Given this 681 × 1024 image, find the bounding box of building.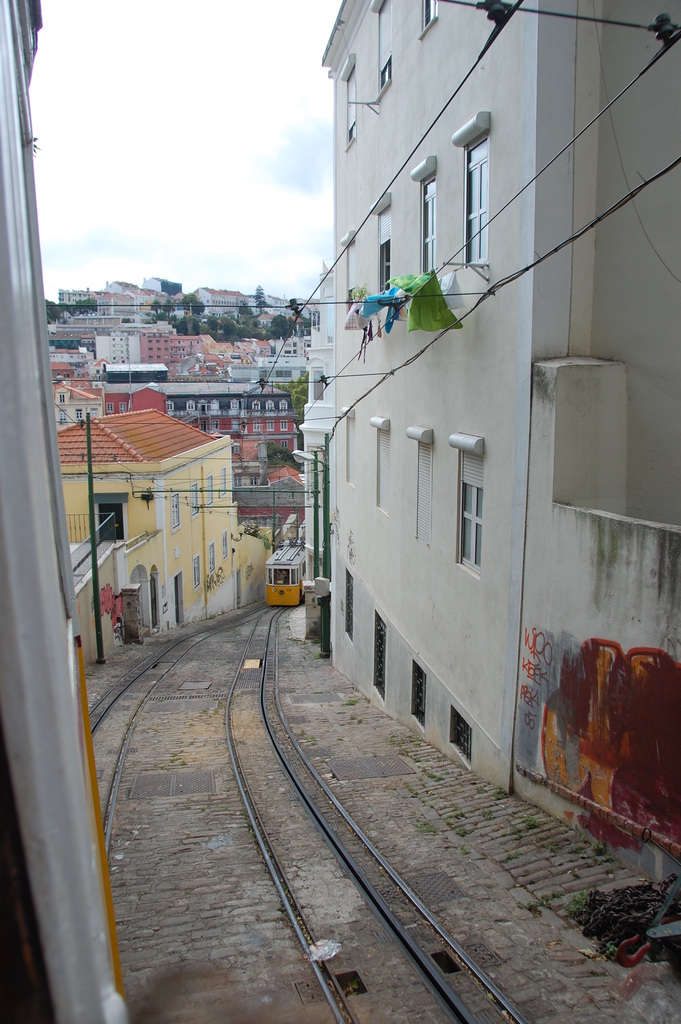
(left=313, top=0, right=680, bottom=884).
